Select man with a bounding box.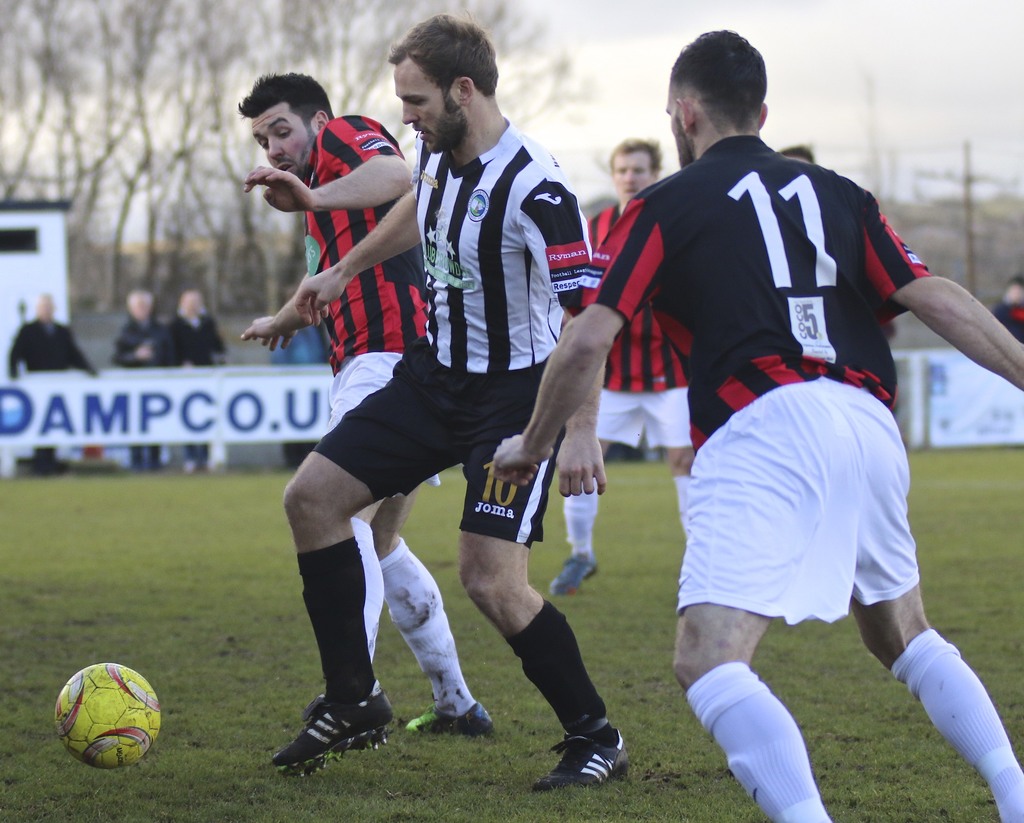
crop(166, 290, 225, 484).
